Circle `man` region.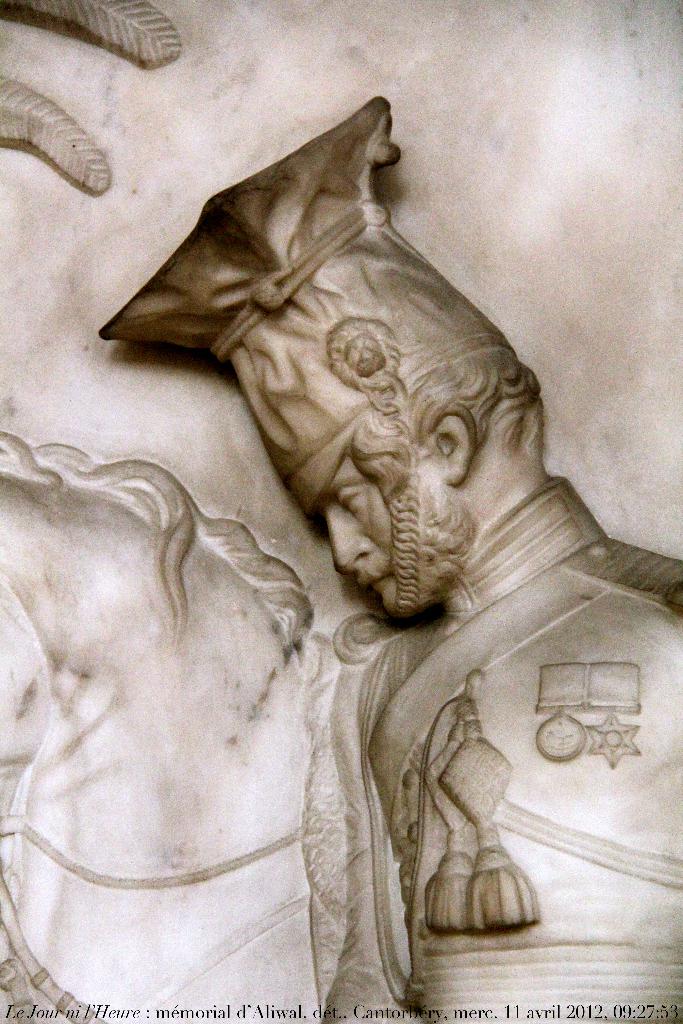
Region: [21,63,665,1007].
